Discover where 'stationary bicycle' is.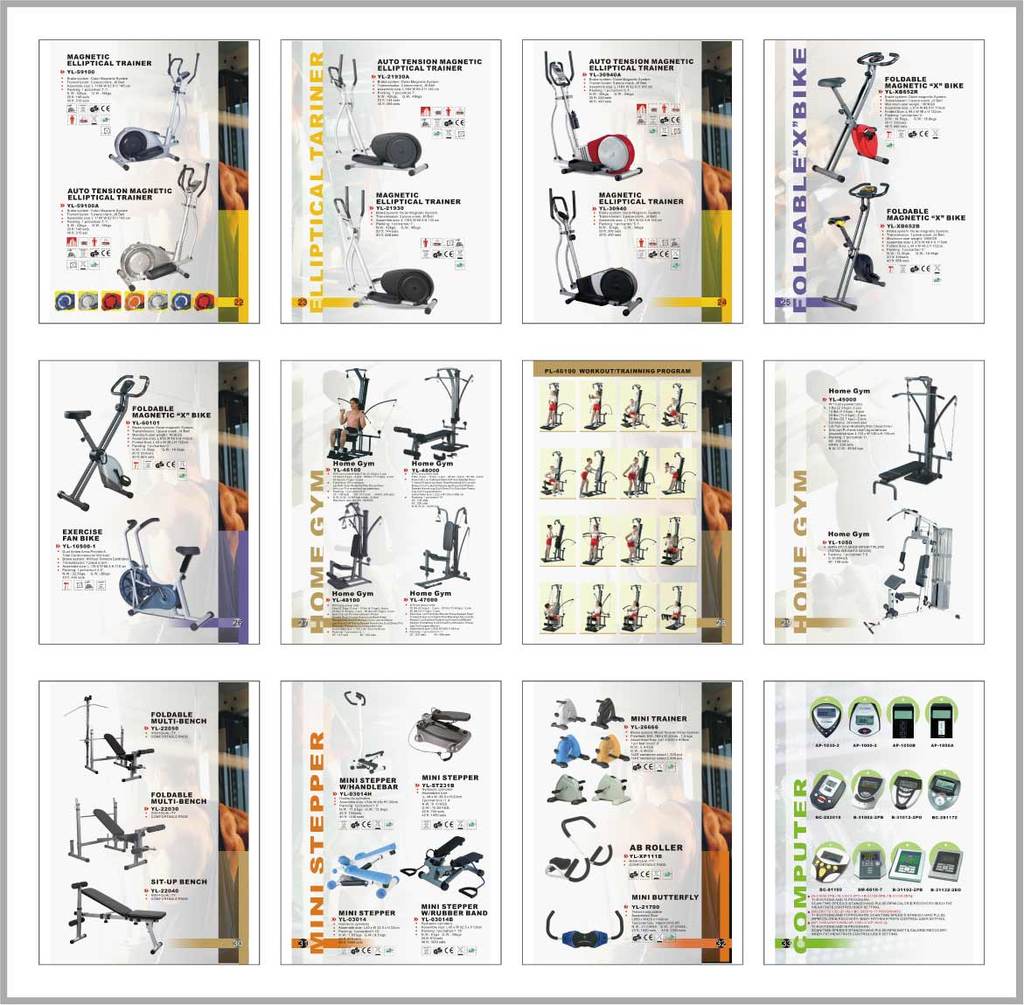
Discovered at {"x1": 115, "y1": 509, "x2": 219, "y2": 632}.
